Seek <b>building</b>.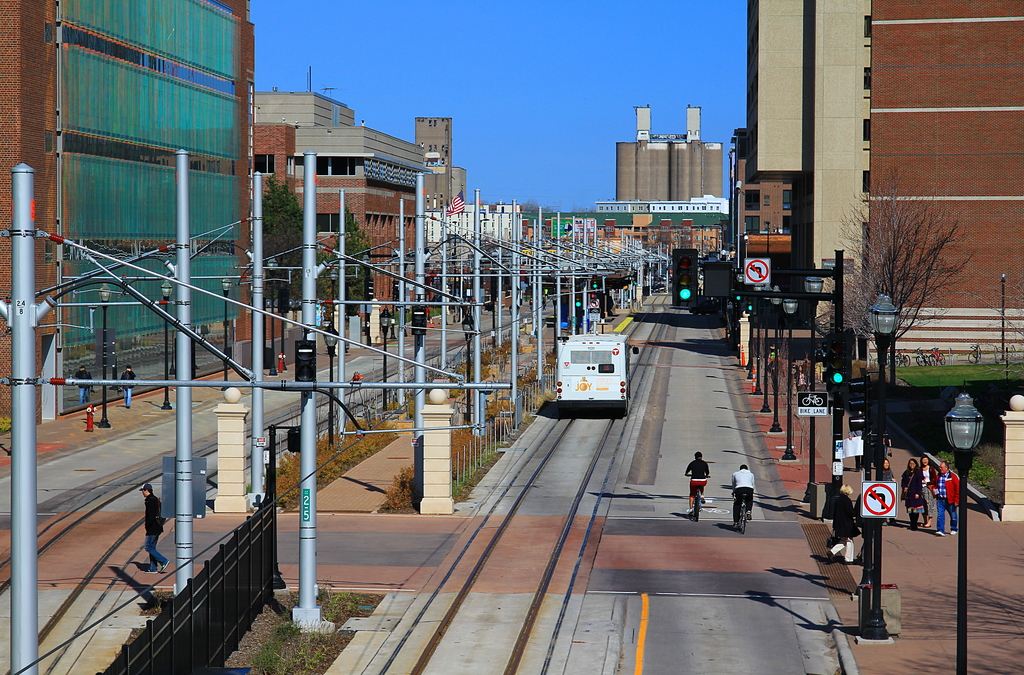
597:110:731:252.
